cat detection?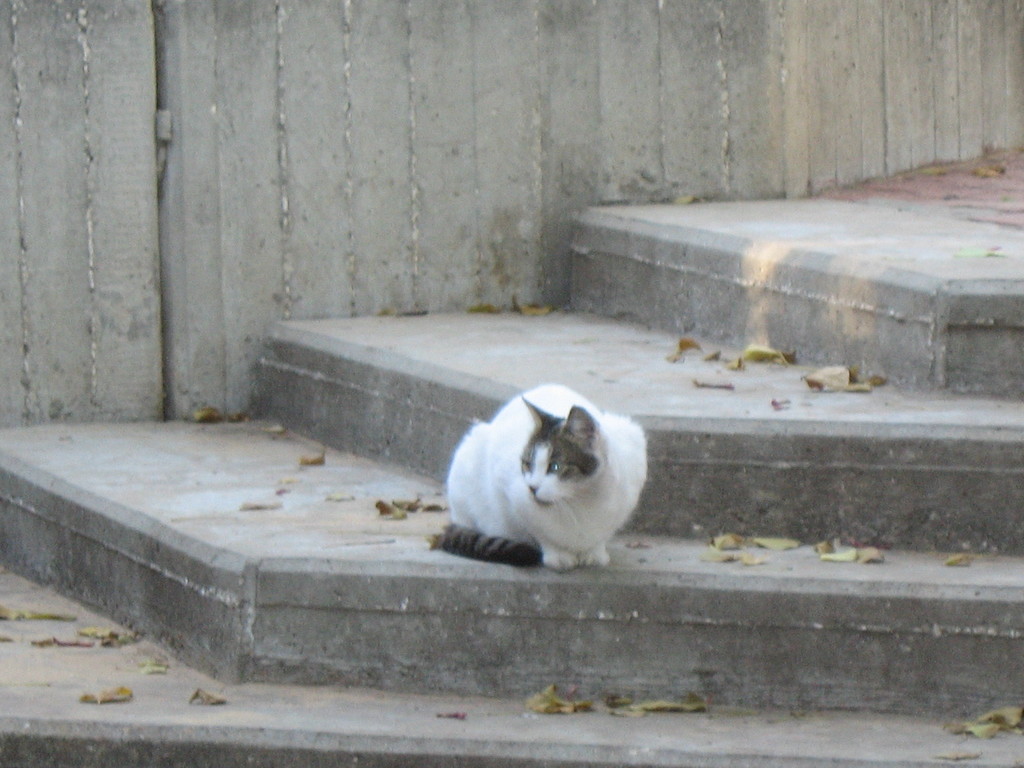
rect(434, 384, 650, 575)
